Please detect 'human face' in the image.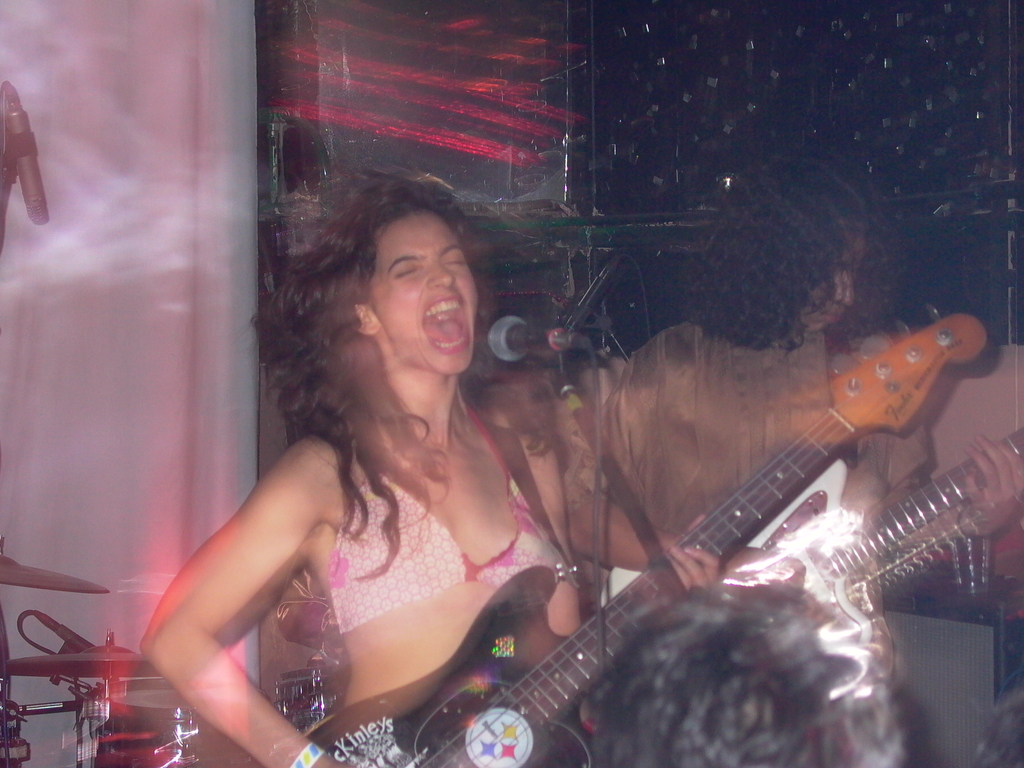
[x1=809, y1=243, x2=865, y2=331].
